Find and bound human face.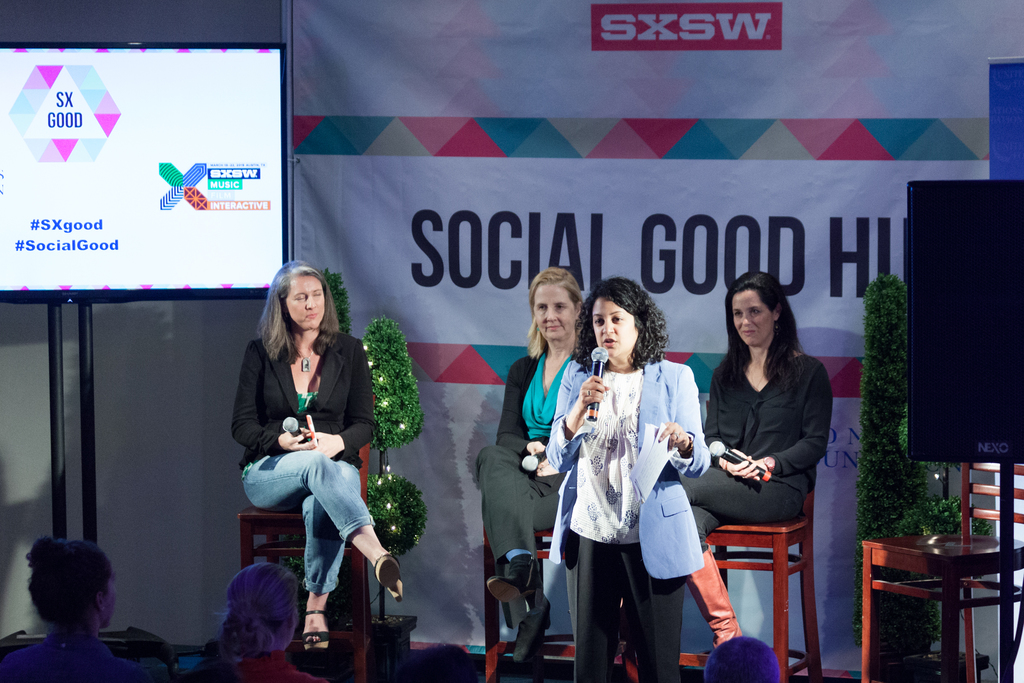
Bound: [left=593, top=299, right=632, bottom=349].
